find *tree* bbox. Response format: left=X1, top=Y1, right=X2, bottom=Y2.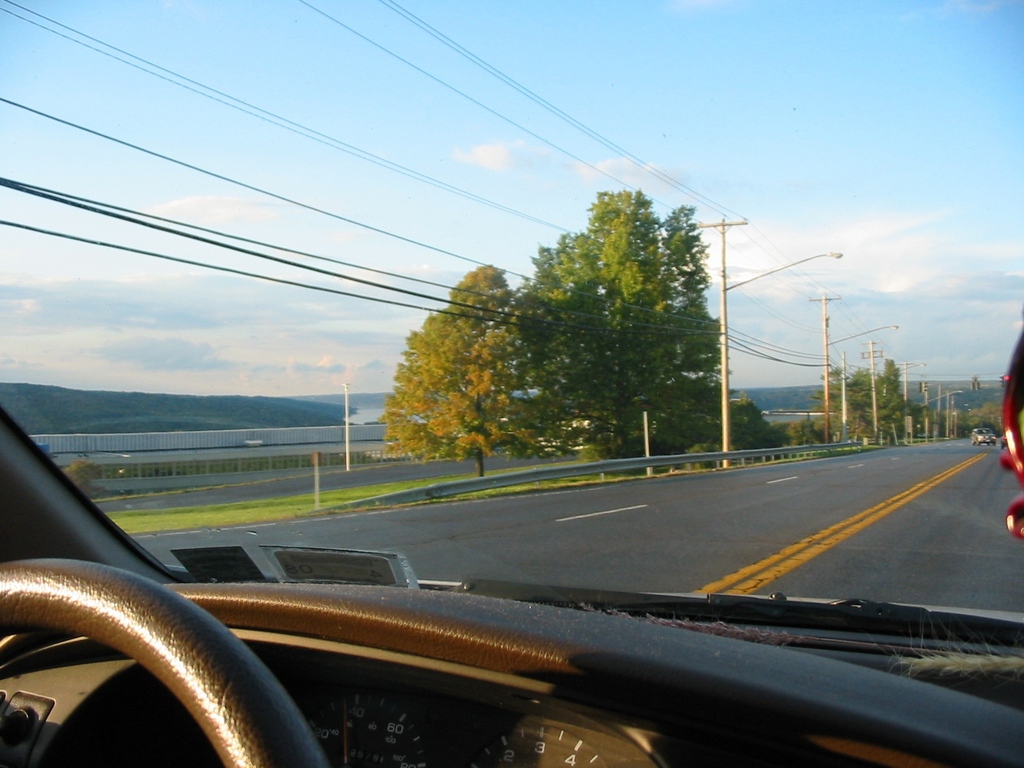
left=659, top=202, right=735, bottom=412.
